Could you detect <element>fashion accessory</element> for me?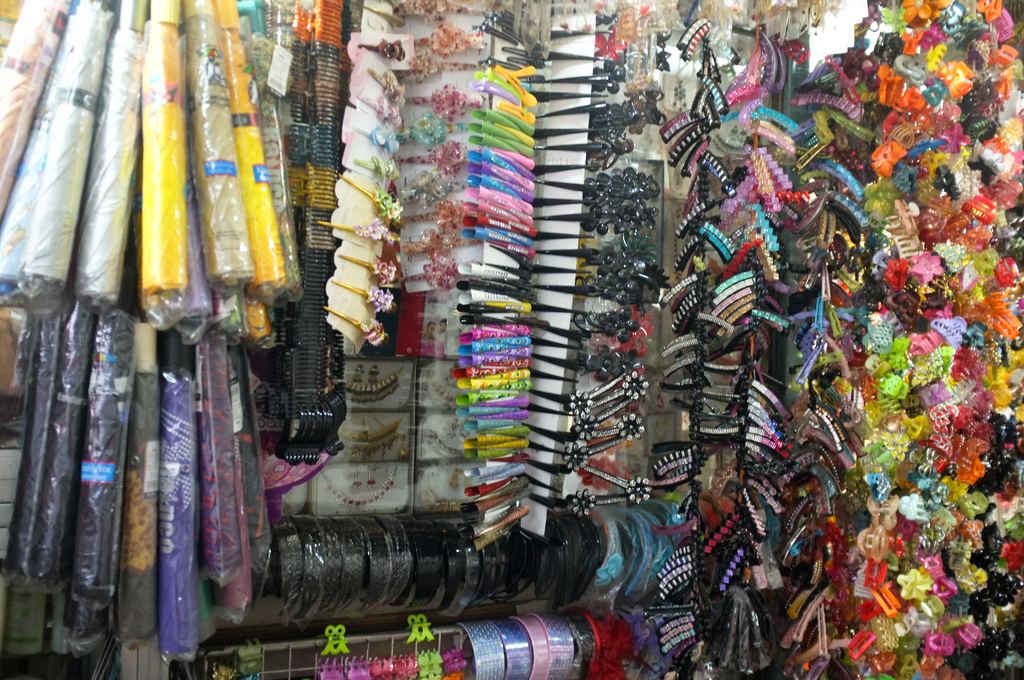
Detection result: select_region(367, 362, 380, 382).
